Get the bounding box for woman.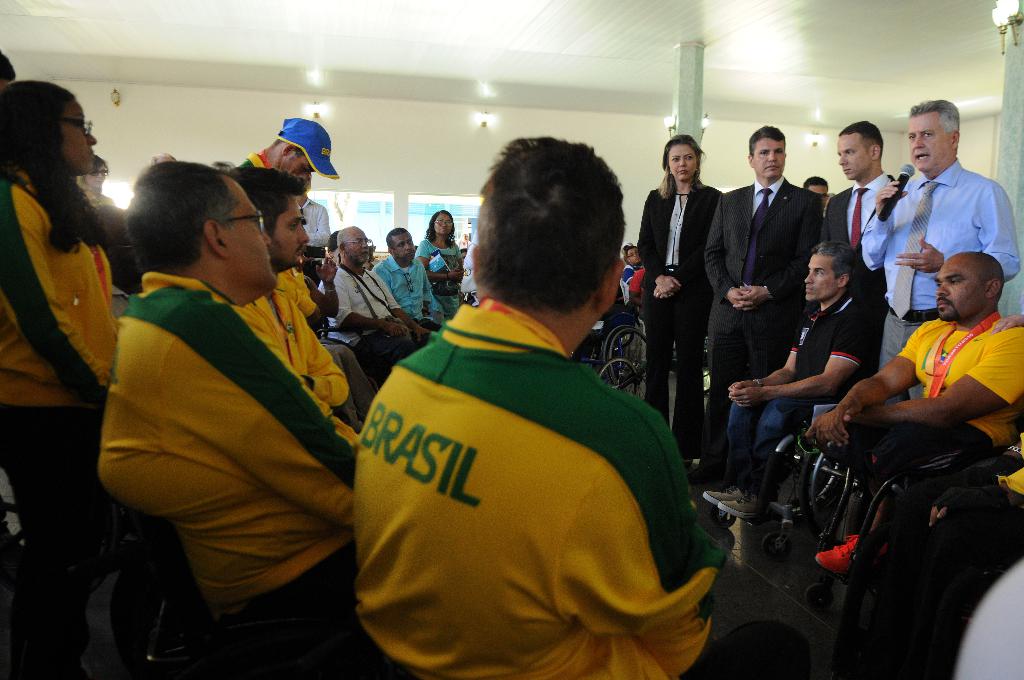
[left=0, top=83, right=116, bottom=679].
